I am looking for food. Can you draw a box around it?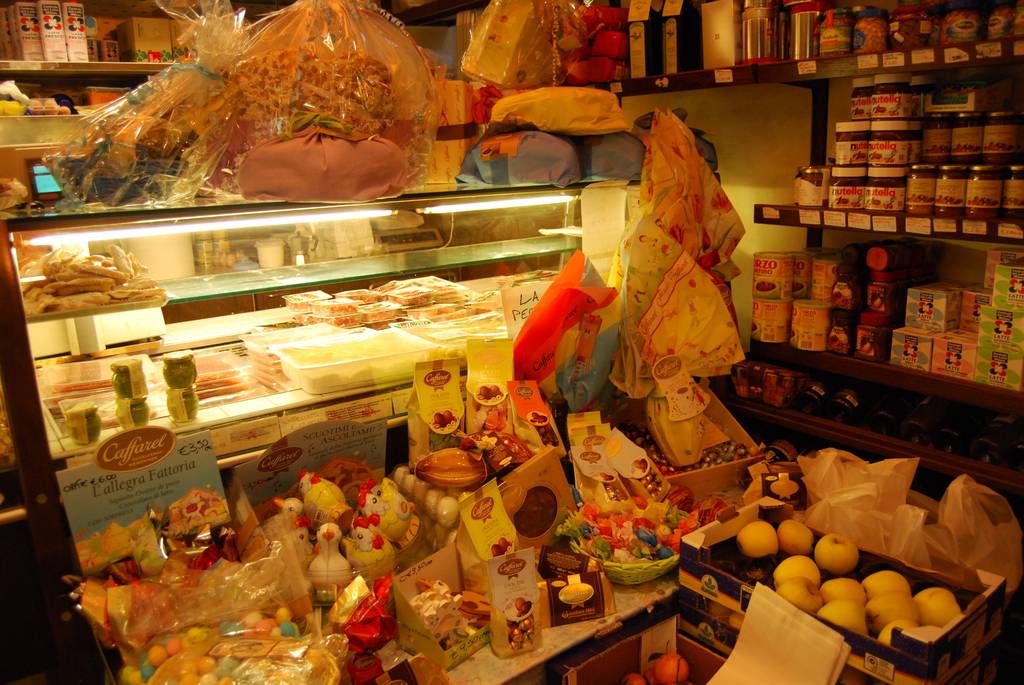
Sure, the bounding box is bbox=[810, 534, 862, 573].
